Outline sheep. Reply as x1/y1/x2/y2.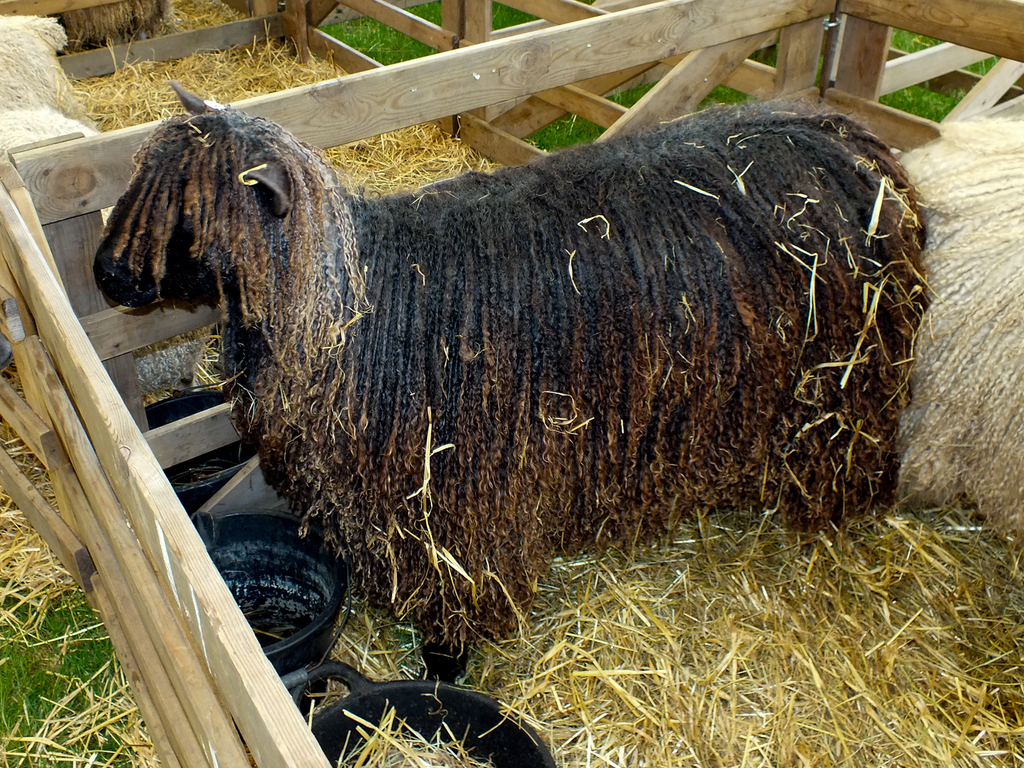
92/83/928/684.
